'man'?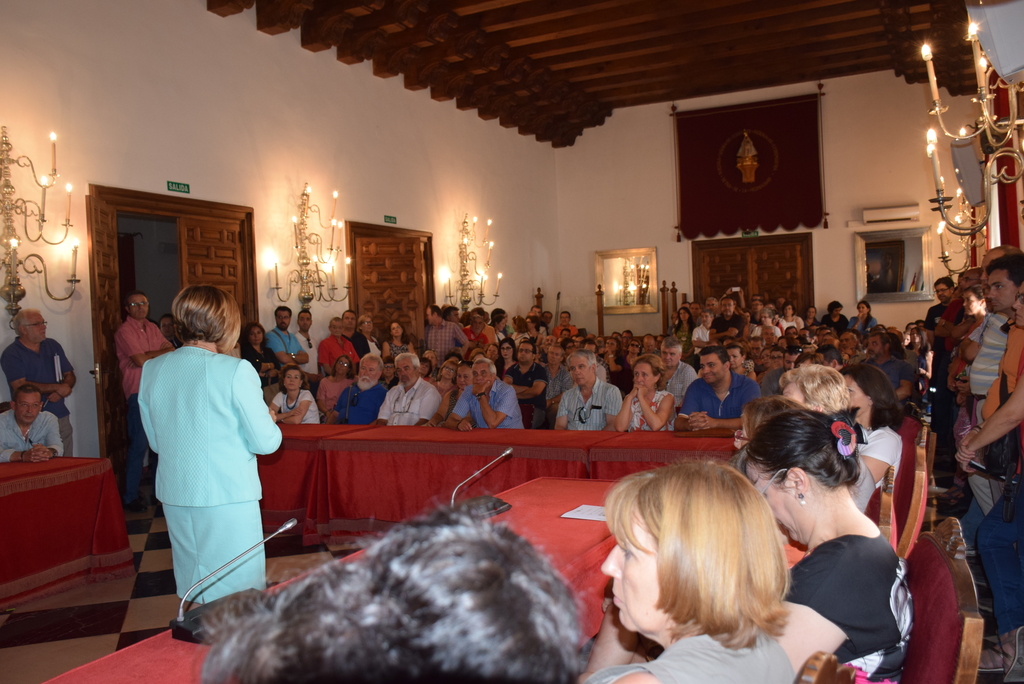
<box>710,298,748,350</box>
